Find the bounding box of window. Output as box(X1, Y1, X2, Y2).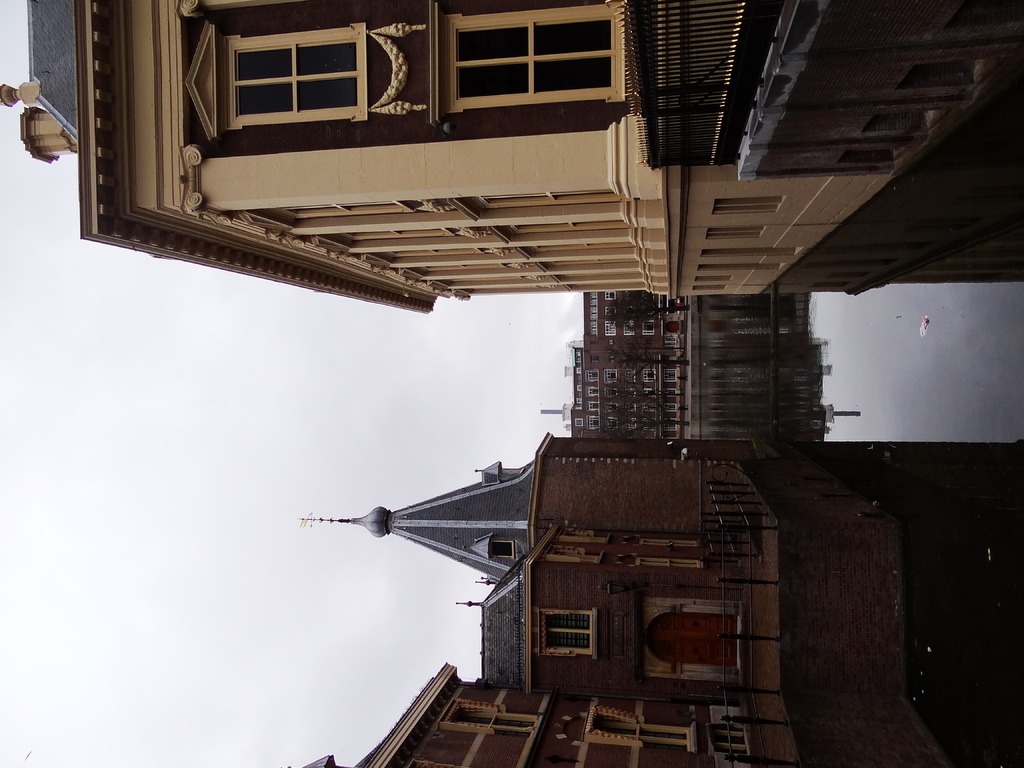
box(644, 402, 655, 412).
